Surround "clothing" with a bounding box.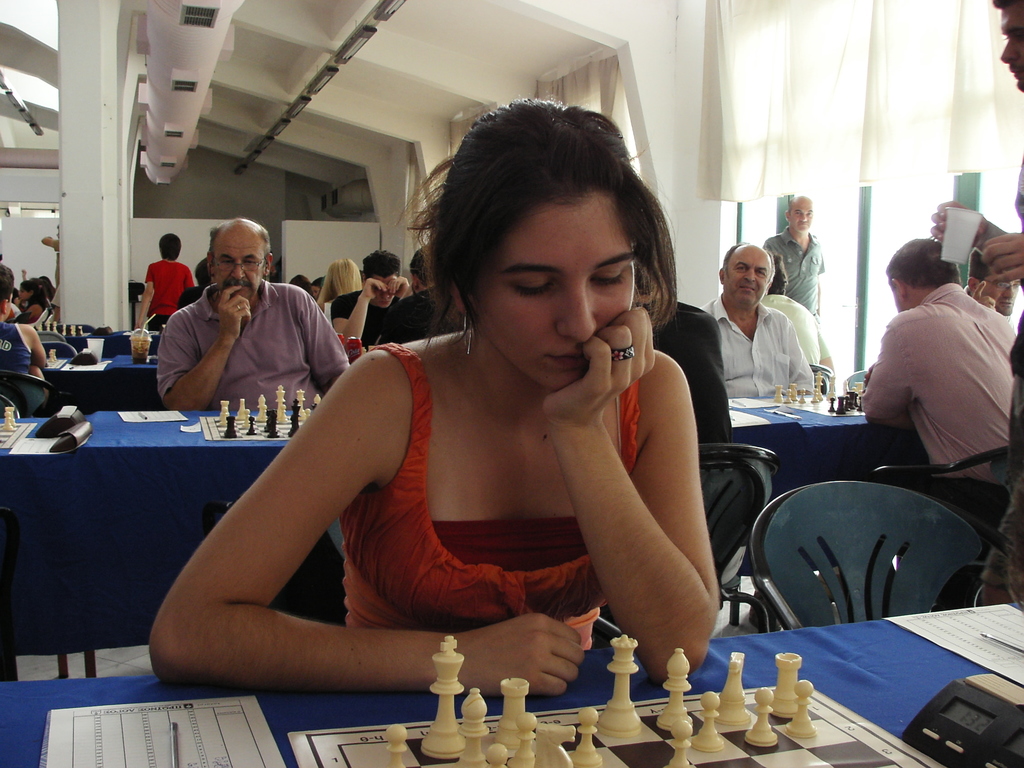
144,257,193,356.
